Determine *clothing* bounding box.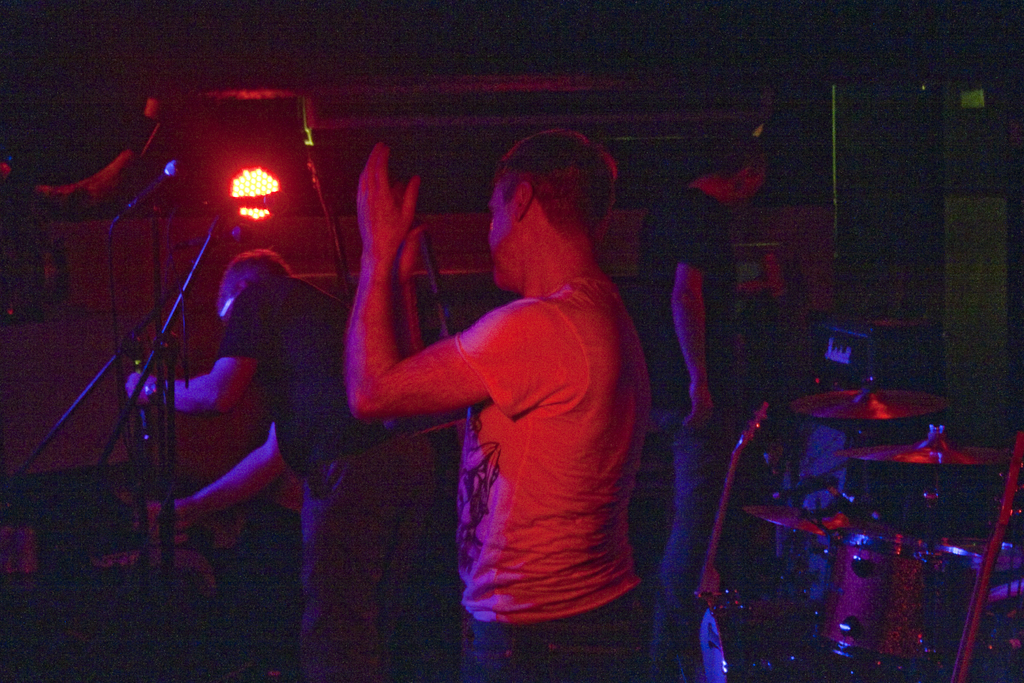
Determined: [207,267,392,669].
